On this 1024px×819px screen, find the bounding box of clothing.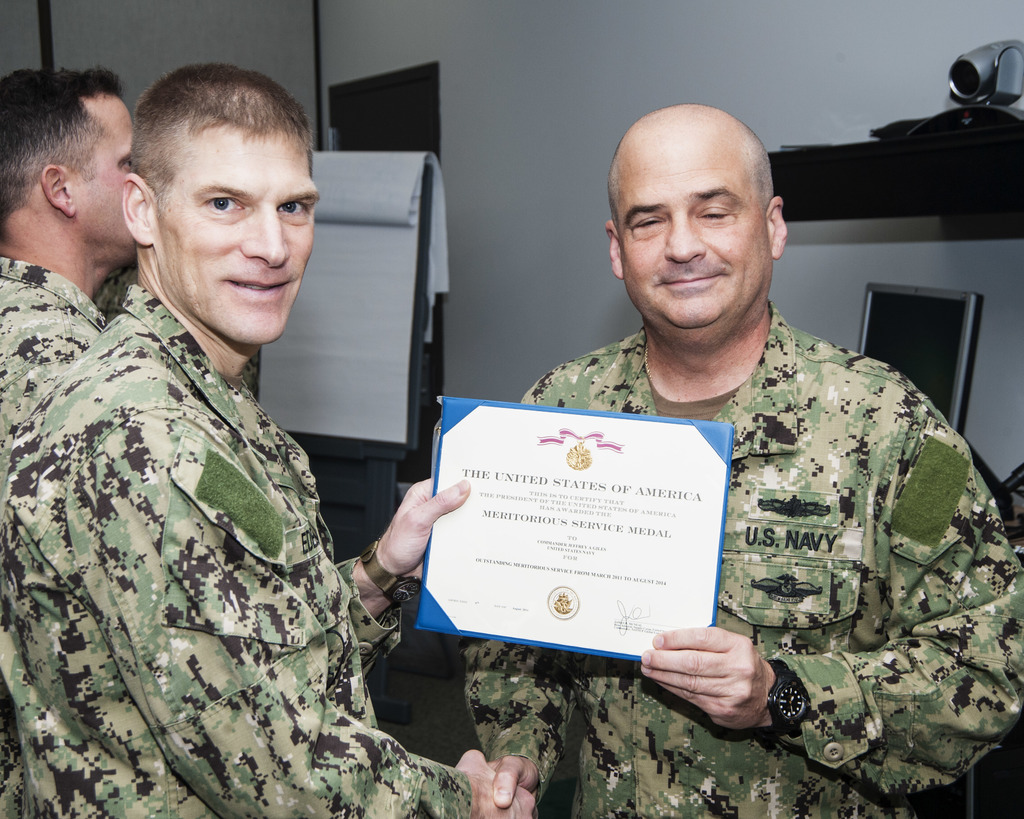
Bounding box: bbox=[460, 299, 1023, 818].
